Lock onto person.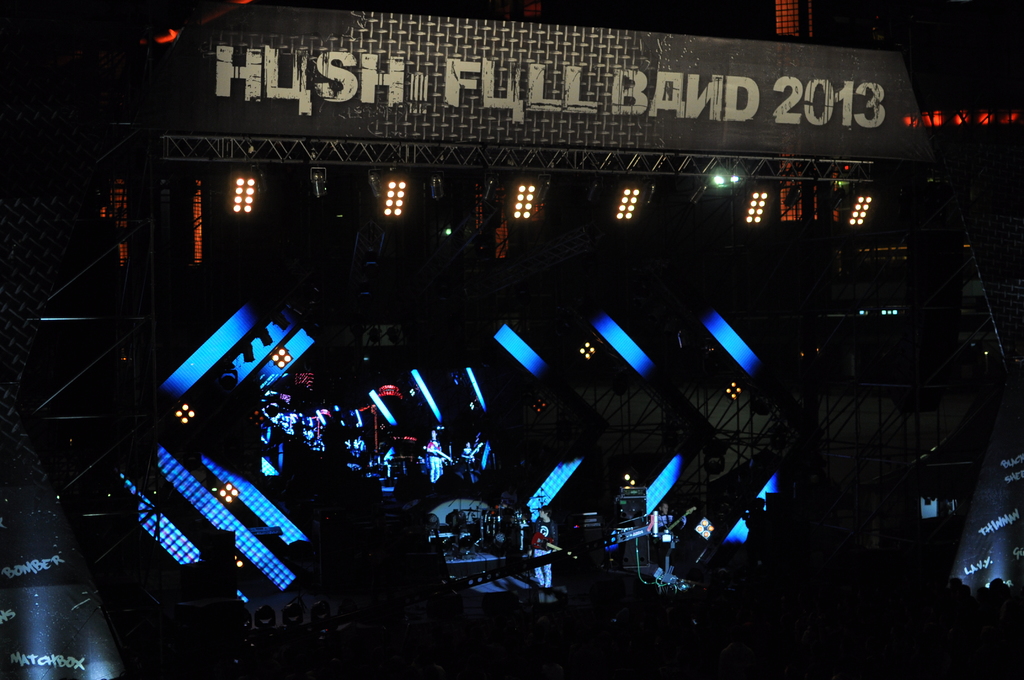
Locked: detection(651, 500, 696, 574).
